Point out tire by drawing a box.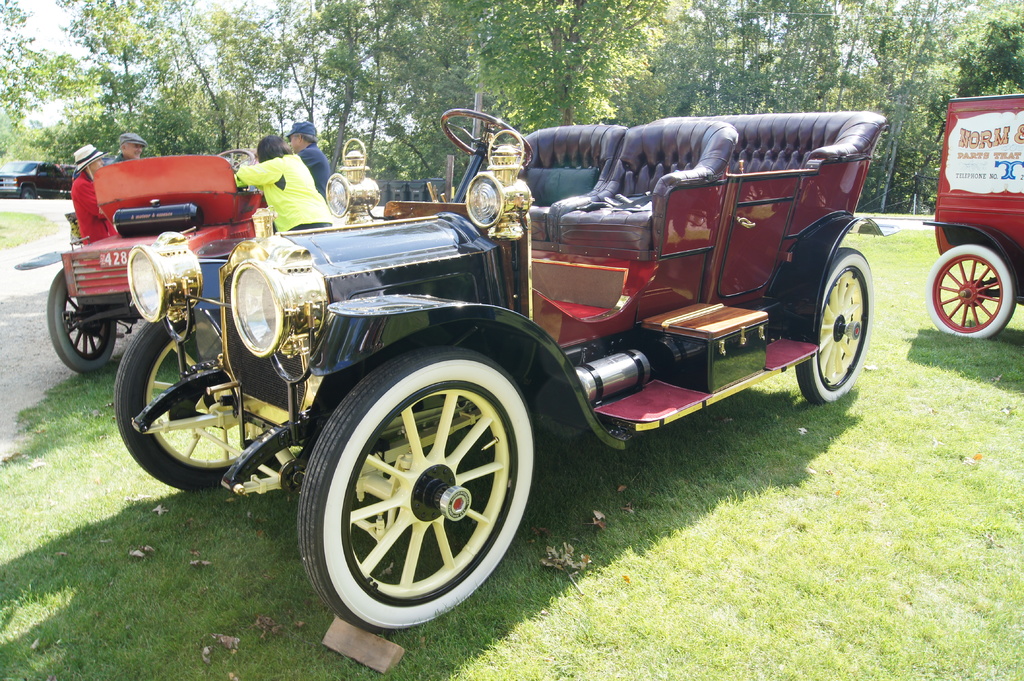
116,314,288,490.
